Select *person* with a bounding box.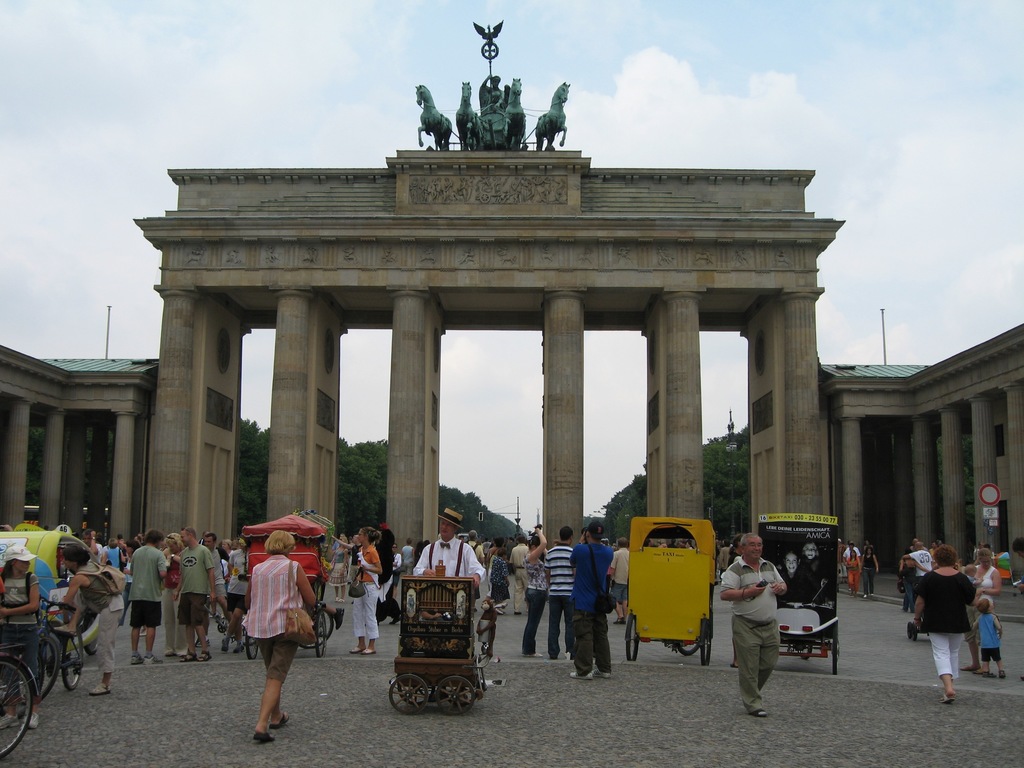
region(774, 553, 820, 605).
